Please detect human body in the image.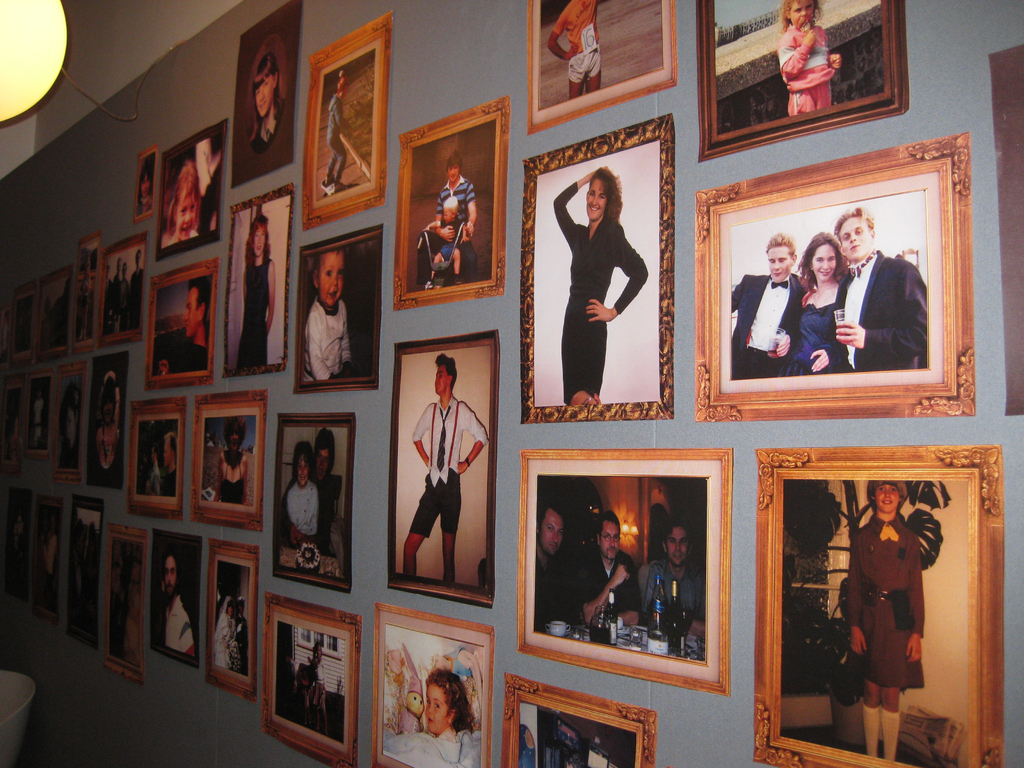
region(429, 216, 470, 278).
